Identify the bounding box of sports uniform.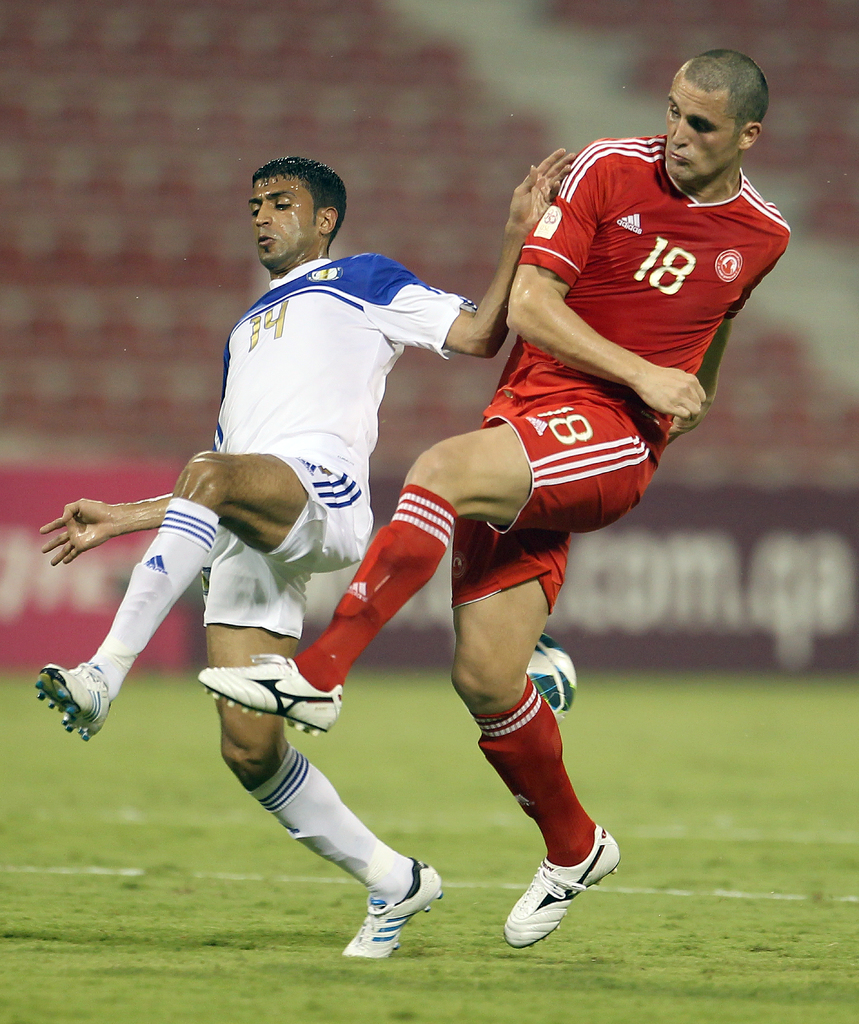
box=[13, 237, 475, 973].
